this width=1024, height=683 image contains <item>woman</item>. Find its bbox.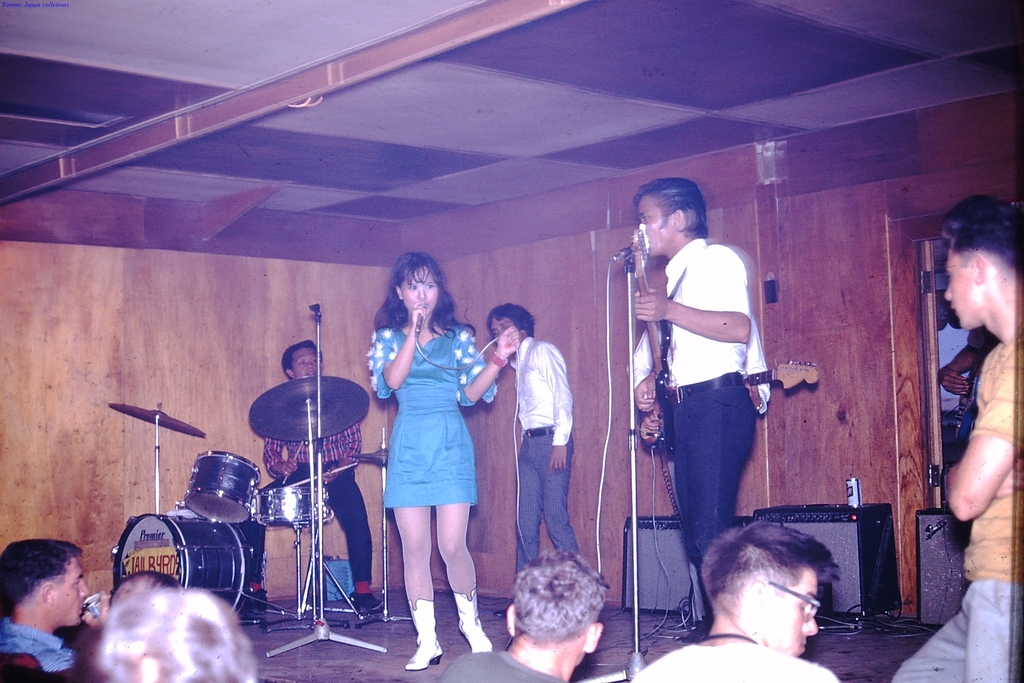
l=371, t=242, r=485, b=658.
